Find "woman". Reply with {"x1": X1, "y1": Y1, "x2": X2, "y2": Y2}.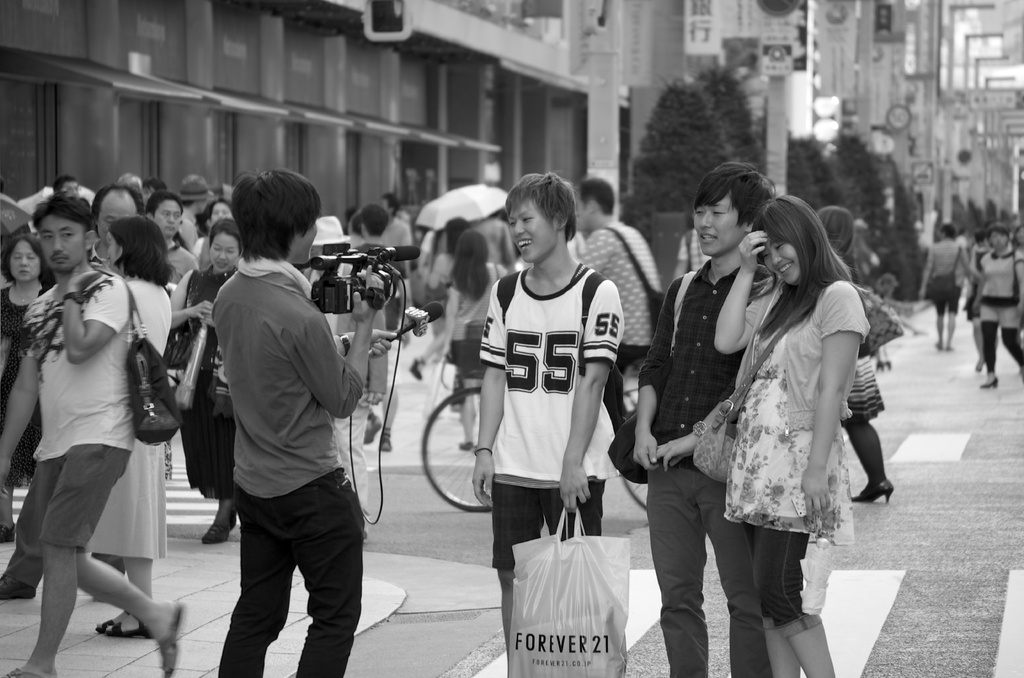
{"x1": 815, "y1": 200, "x2": 901, "y2": 501}.
